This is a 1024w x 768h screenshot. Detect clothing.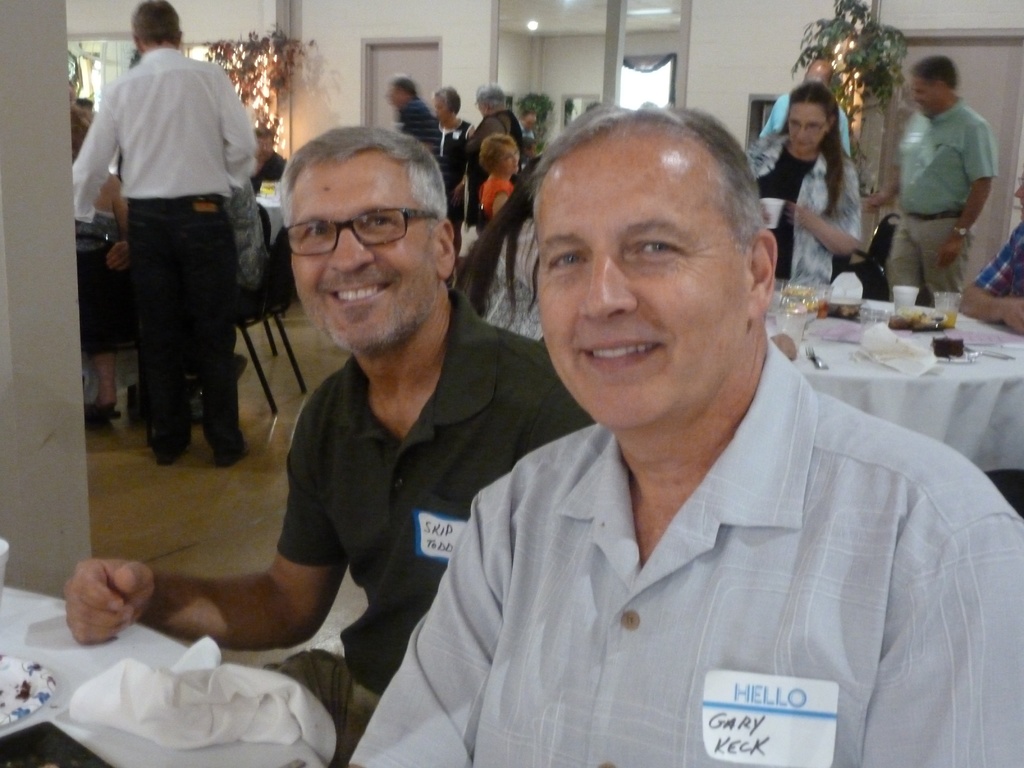
bbox=[69, 45, 260, 454].
